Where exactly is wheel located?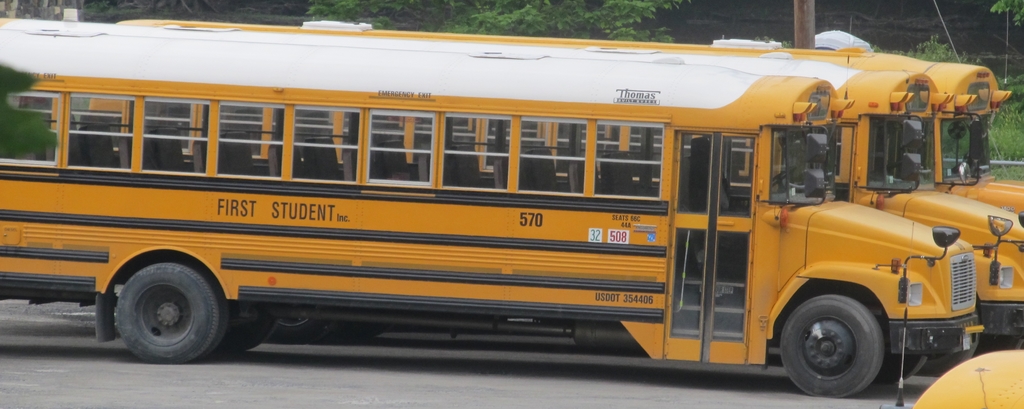
Its bounding box is 776/292/888/394.
